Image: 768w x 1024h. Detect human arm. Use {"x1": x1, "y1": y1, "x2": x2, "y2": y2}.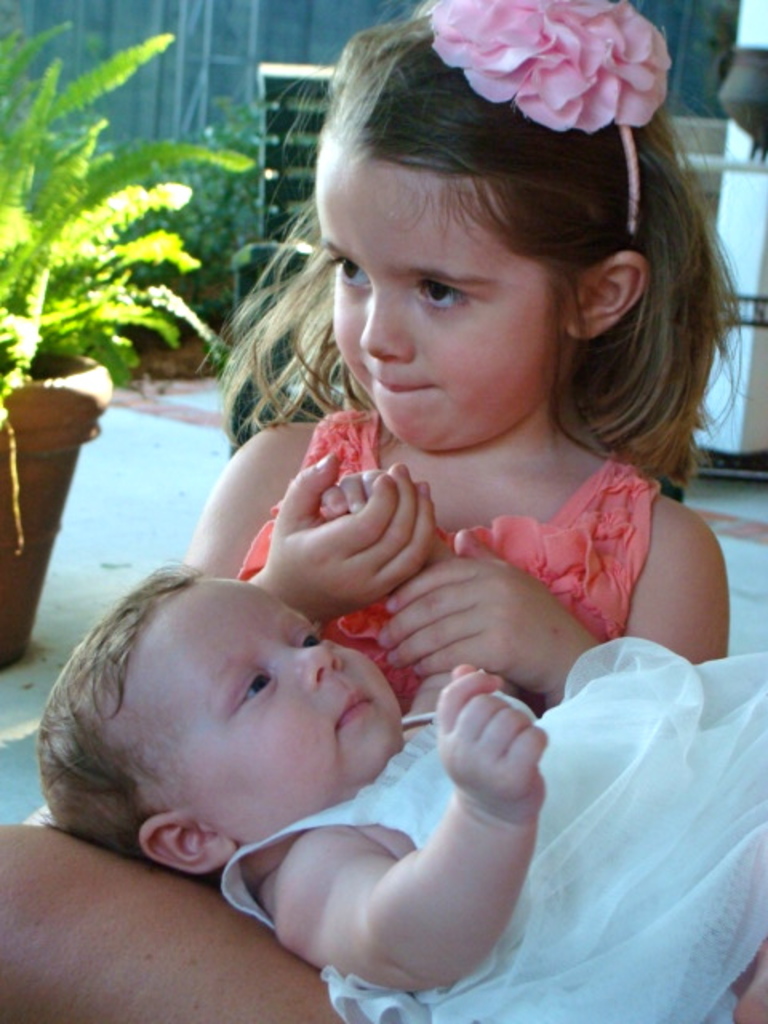
{"x1": 371, "y1": 491, "x2": 734, "y2": 717}.
